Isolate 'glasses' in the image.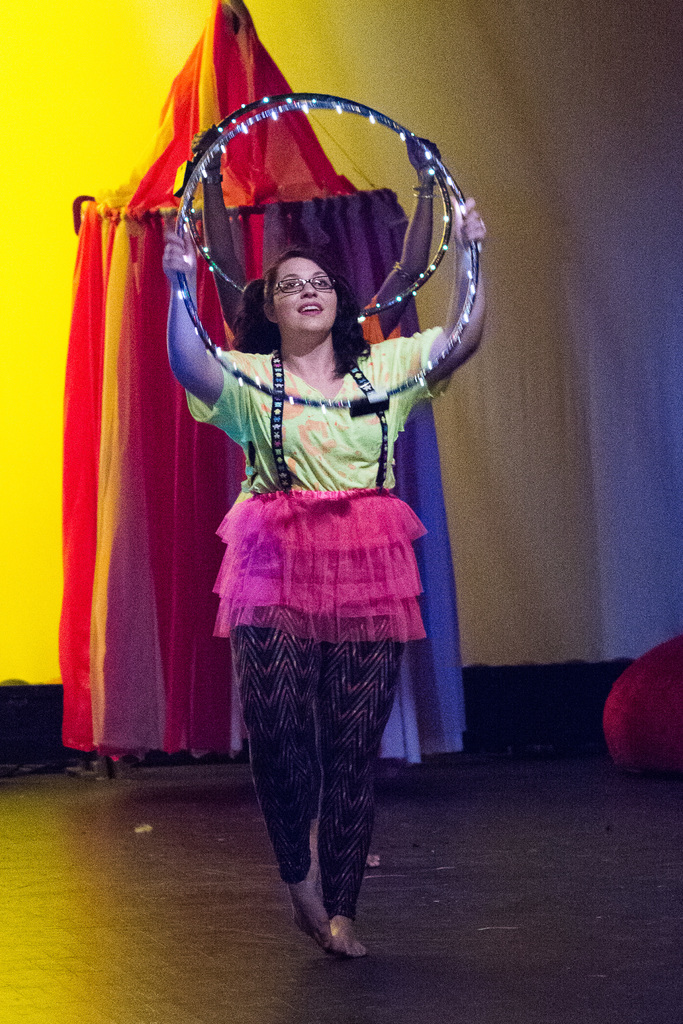
Isolated region: BBox(267, 273, 336, 304).
